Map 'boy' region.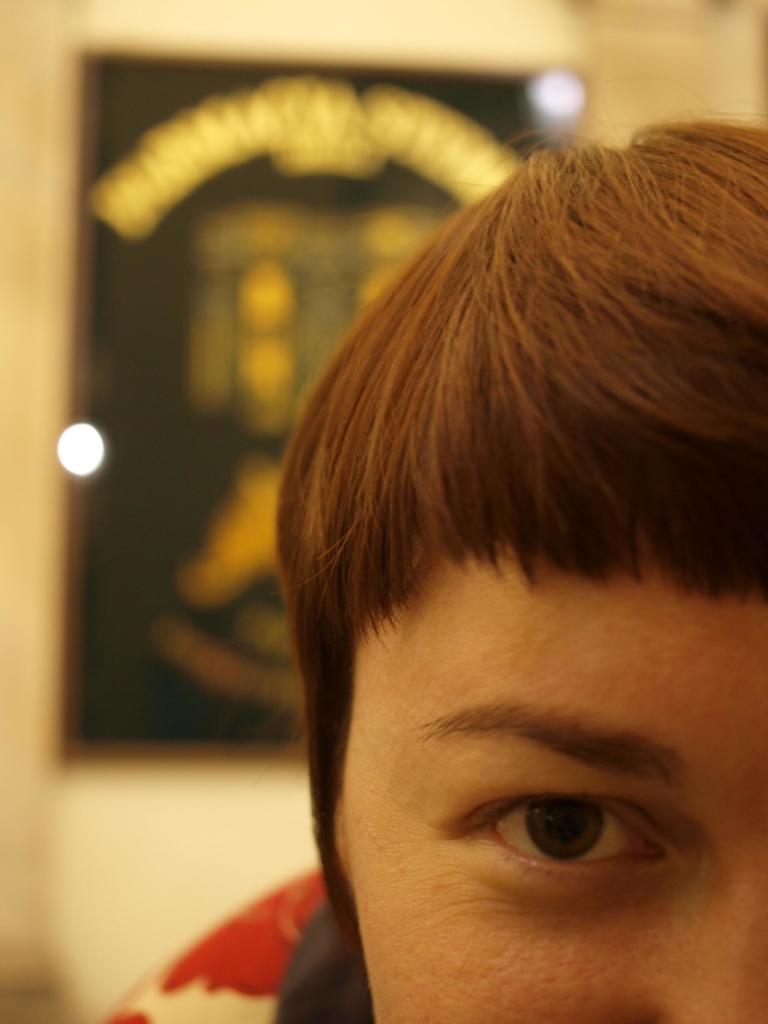
Mapped to crop(88, 111, 767, 1023).
